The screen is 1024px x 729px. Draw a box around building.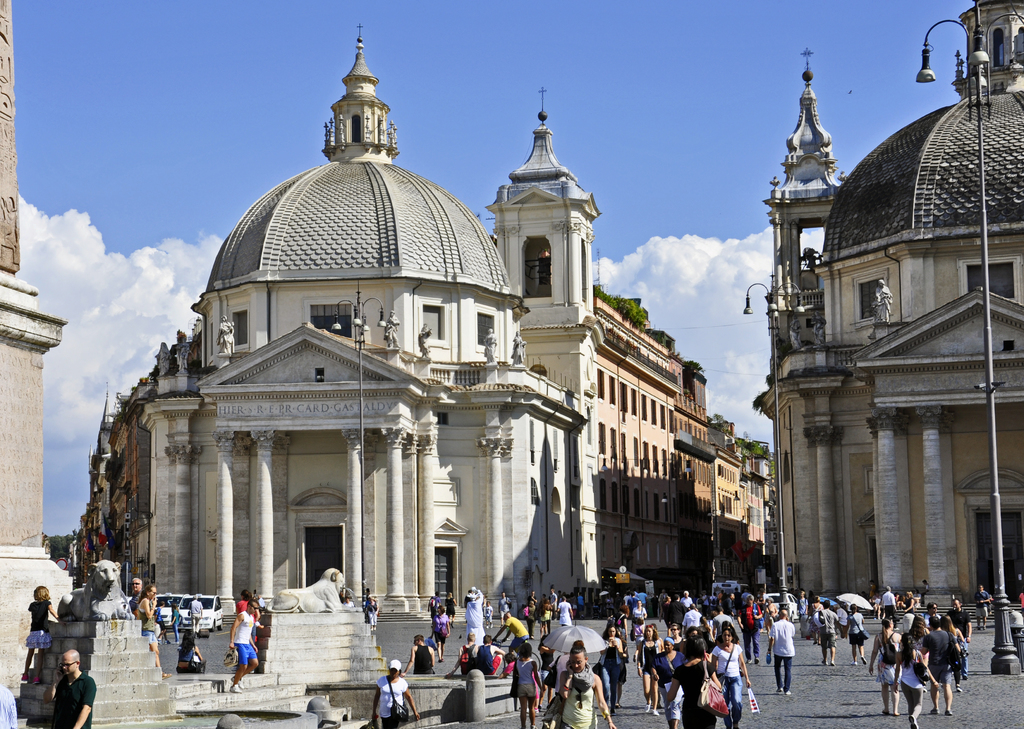
detection(0, 0, 71, 720).
